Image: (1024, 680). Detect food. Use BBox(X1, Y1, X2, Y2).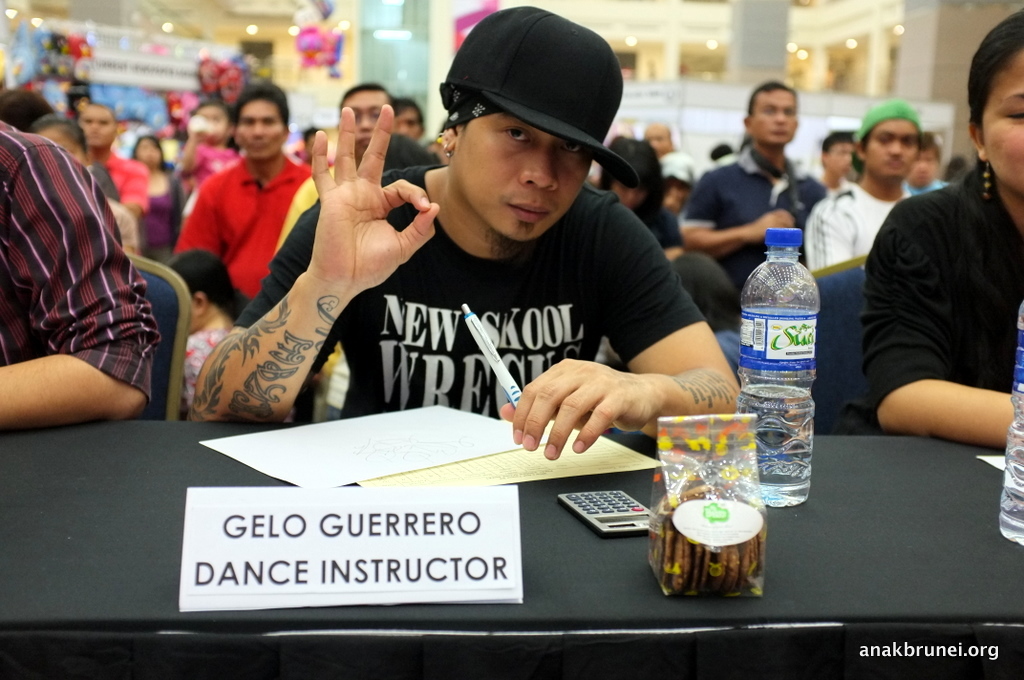
BBox(662, 504, 764, 576).
